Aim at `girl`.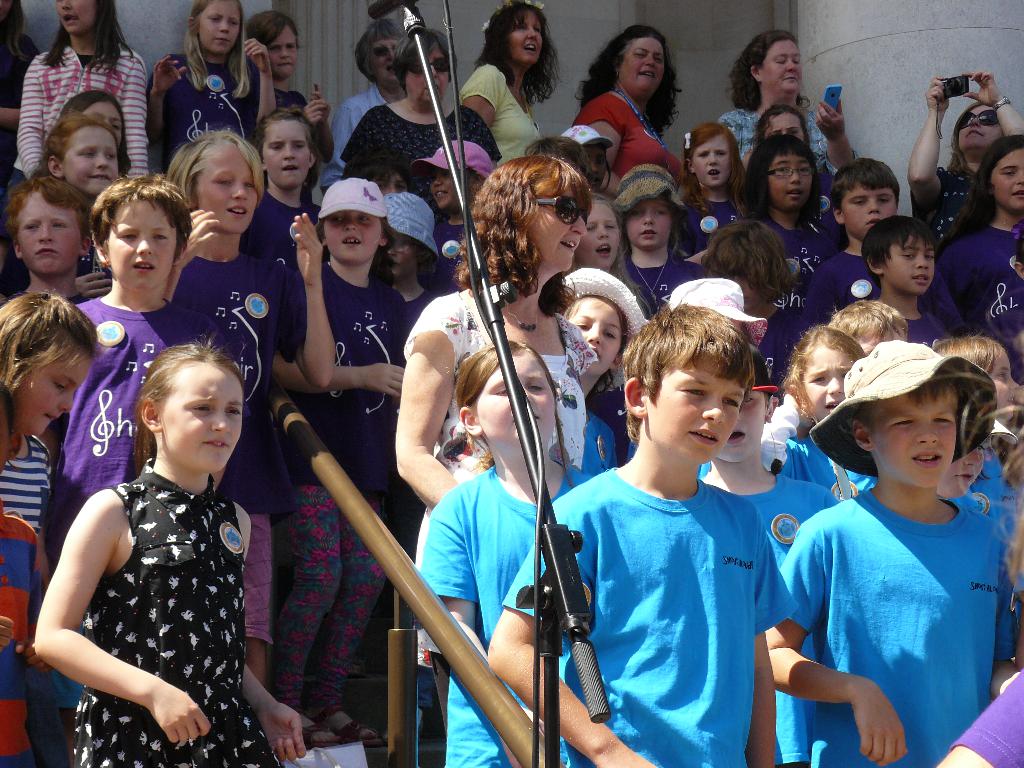
Aimed at Rect(156, 127, 340, 683).
